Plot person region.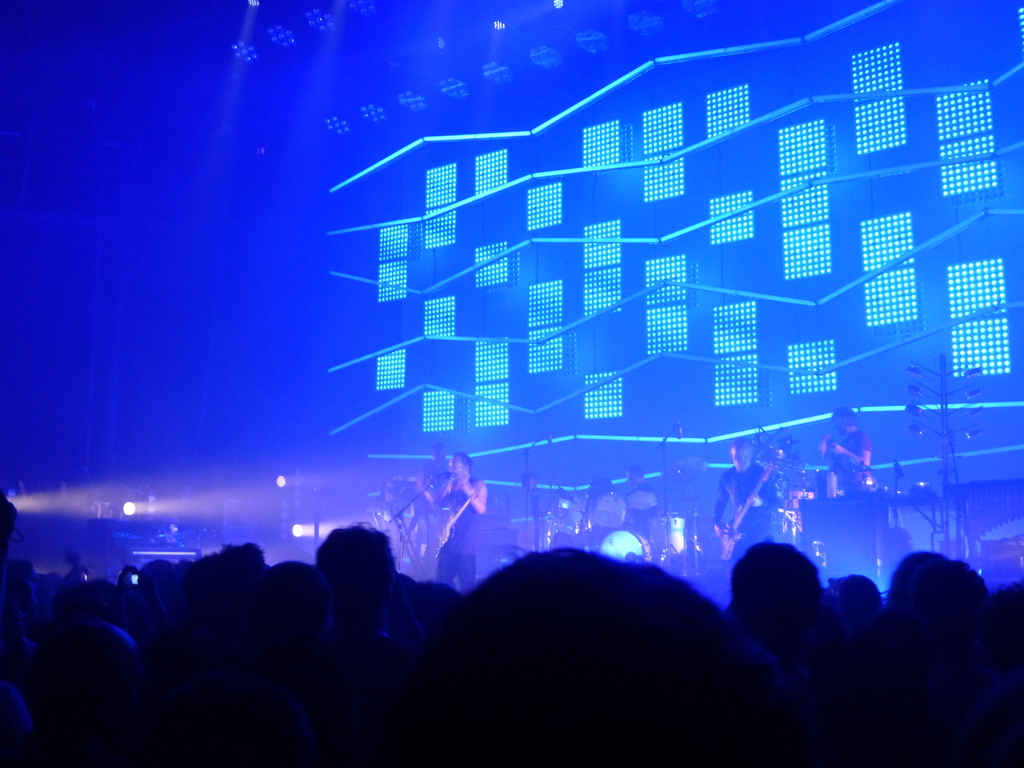
Plotted at select_region(415, 448, 489, 593).
